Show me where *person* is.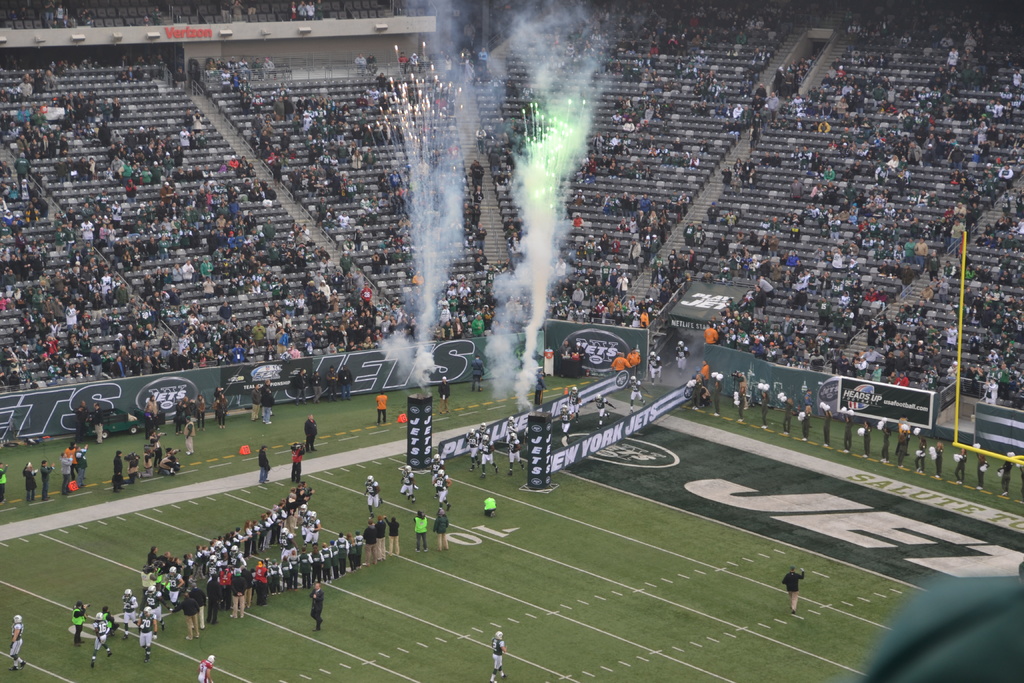
*person* is at Rect(360, 467, 381, 516).
